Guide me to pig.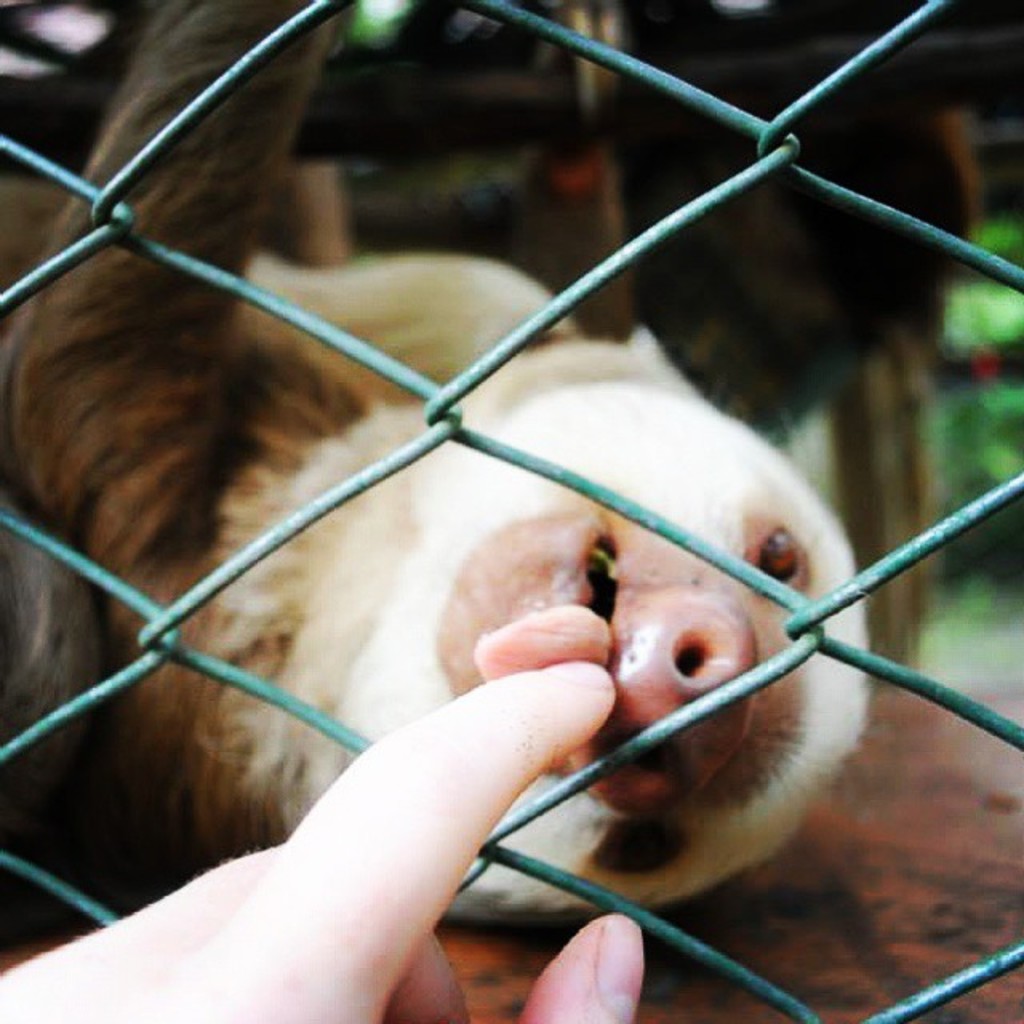
Guidance: region(0, 0, 872, 925).
